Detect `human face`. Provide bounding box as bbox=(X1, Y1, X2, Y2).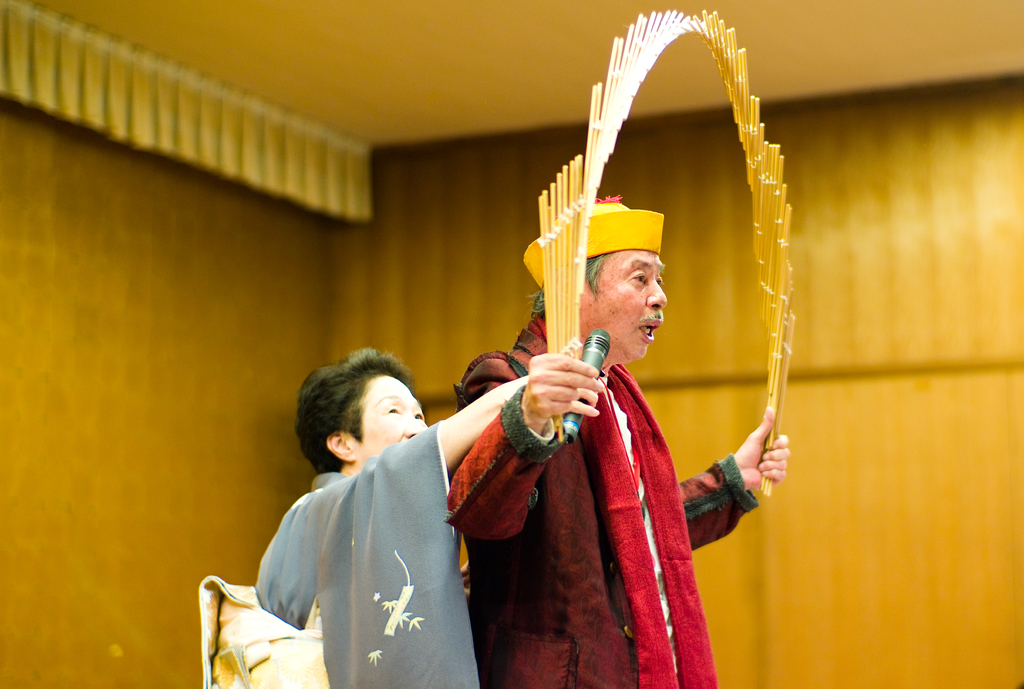
bbox=(357, 378, 427, 460).
